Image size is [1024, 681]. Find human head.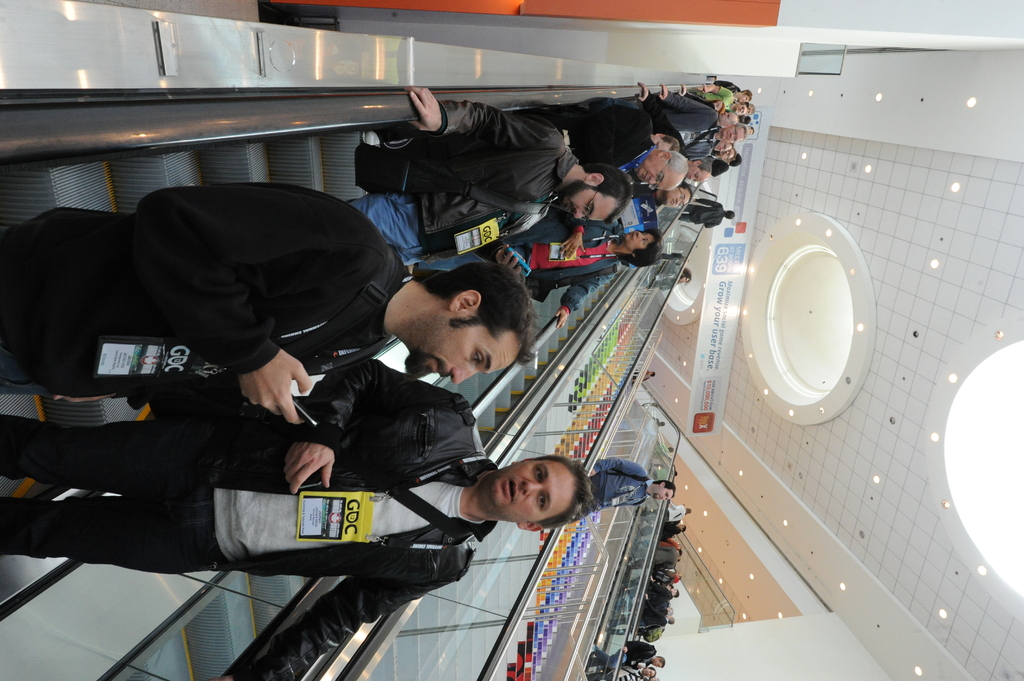
bbox(715, 108, 740, 121).
